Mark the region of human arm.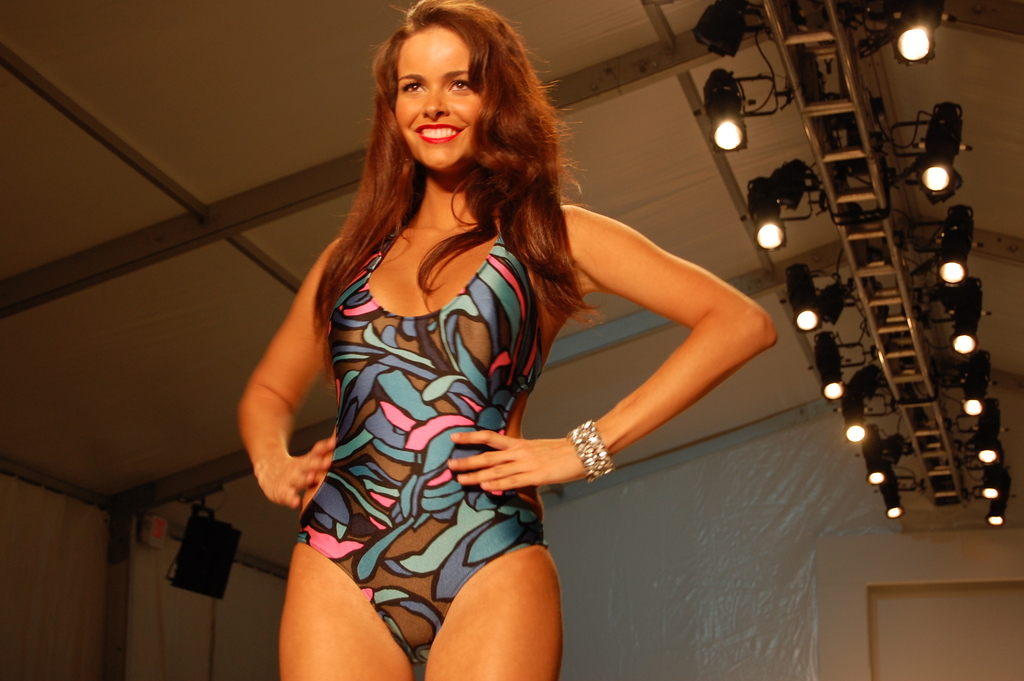
Region: l=520, t=208, r=772, b=504.
